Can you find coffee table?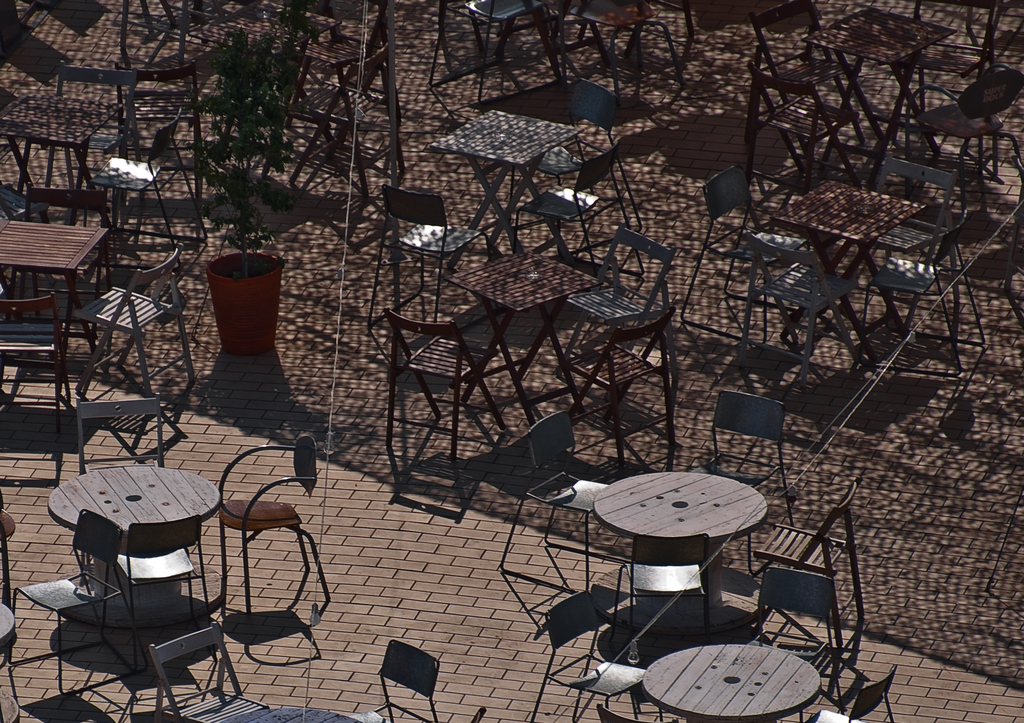
Yes, bounding box: 445, 248, 594, 426.
